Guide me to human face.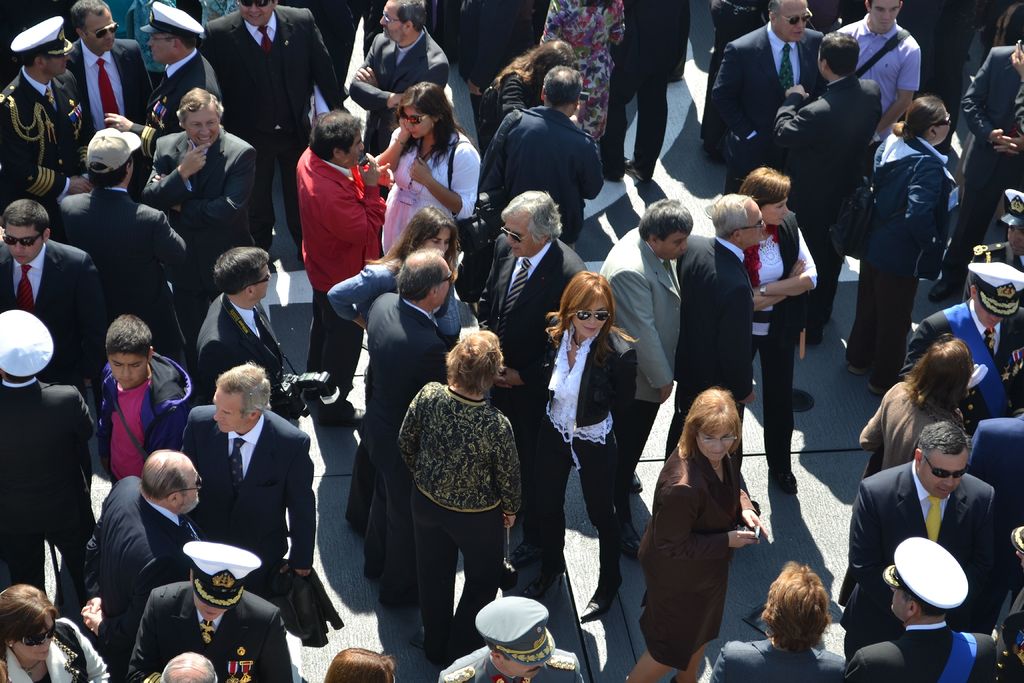
Guidance: x1=184 y1=108 x2=220 y2=150.
